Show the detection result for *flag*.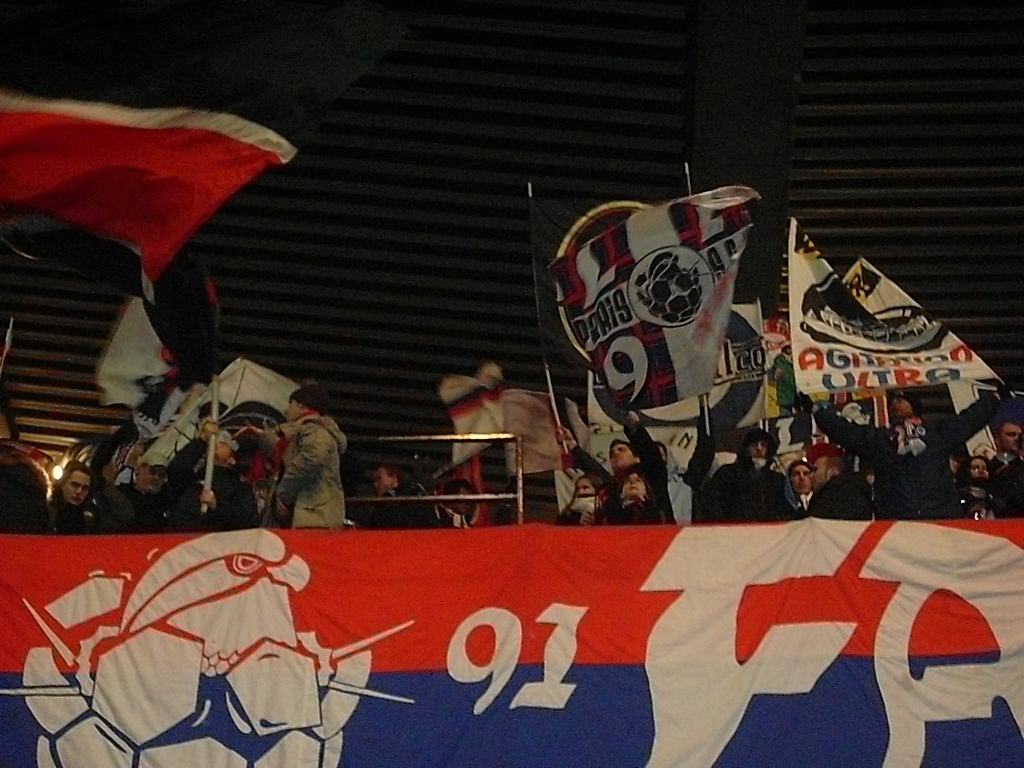
(x1=104, y1=365, x2=326, y2=498).
